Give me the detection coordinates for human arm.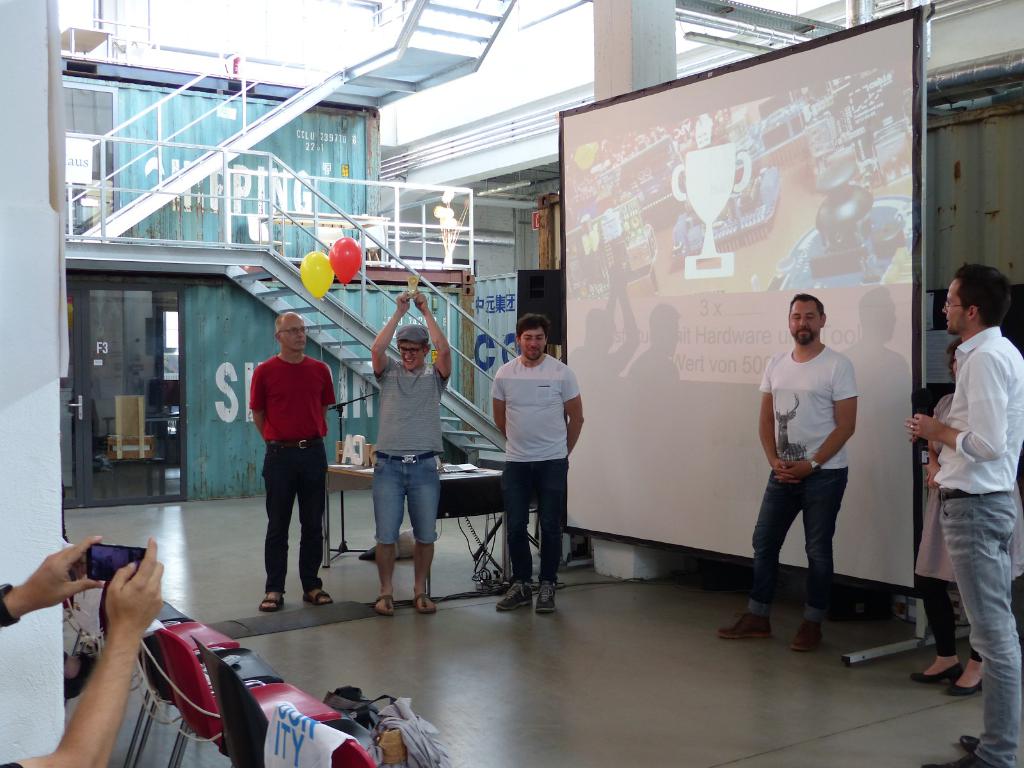
BBox(0, 536, 166, 767).
